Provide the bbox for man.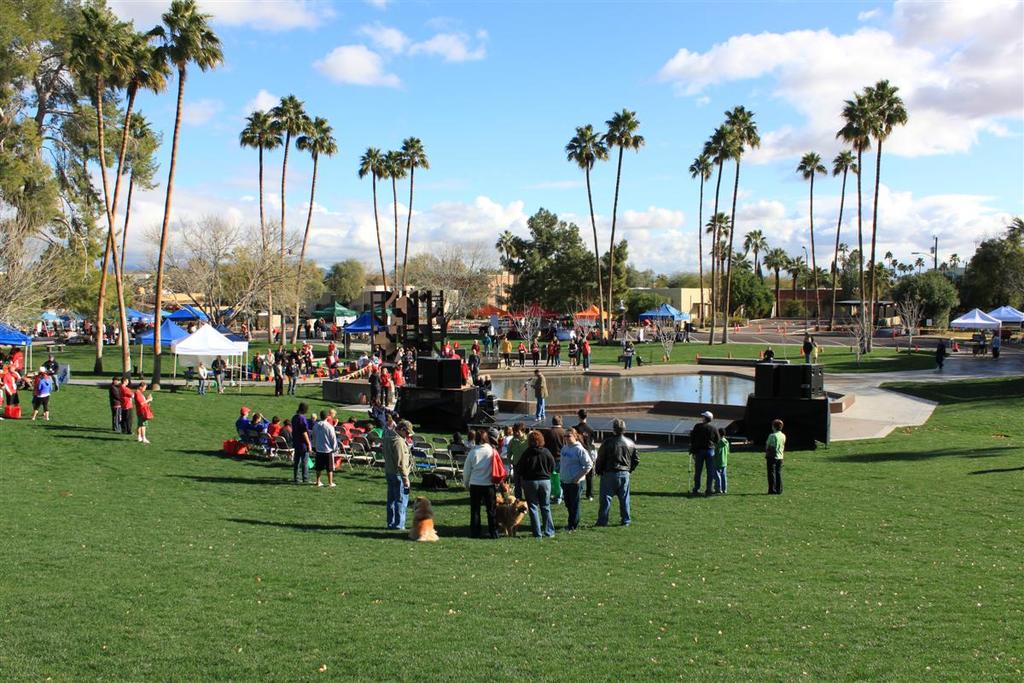
{"left": 532, "top": 366, "right": 547, "bottom": 419}.
